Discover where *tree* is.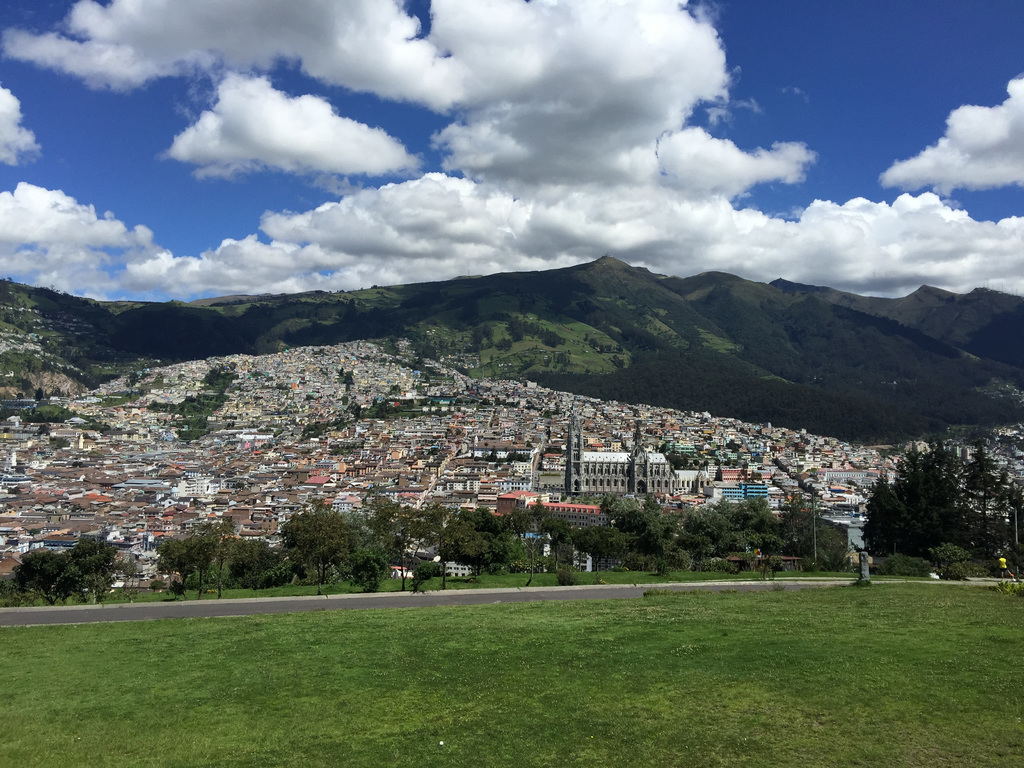
Discovered at x1=0 y1=545 x2=83 y2=603.
